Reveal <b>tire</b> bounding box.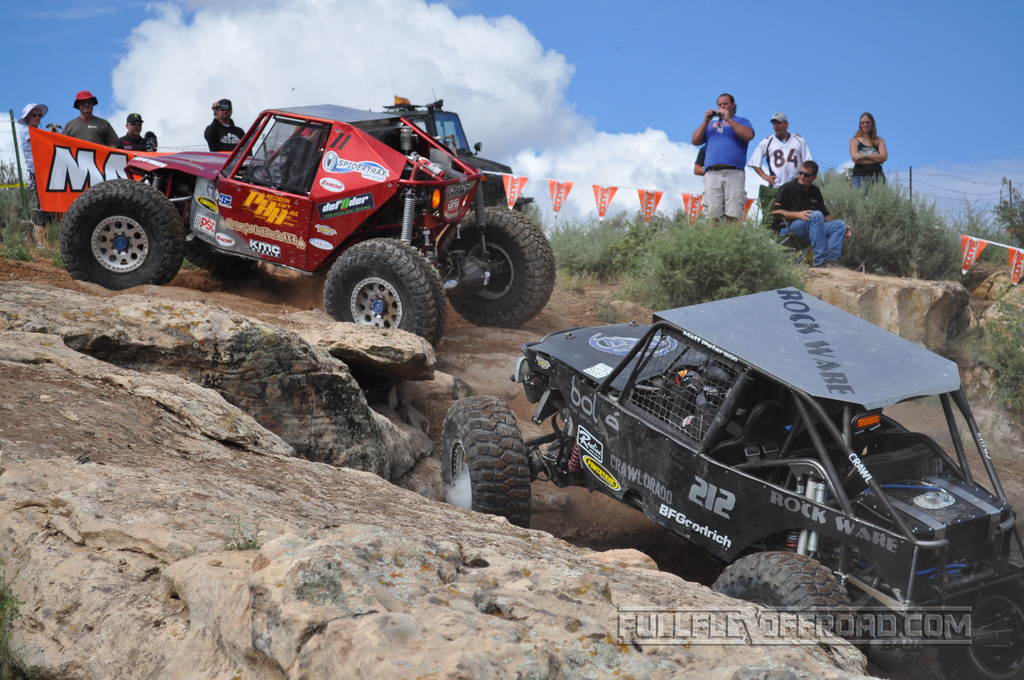
Revealed: (x1=321, y1=239, x2=452, y2=346).
